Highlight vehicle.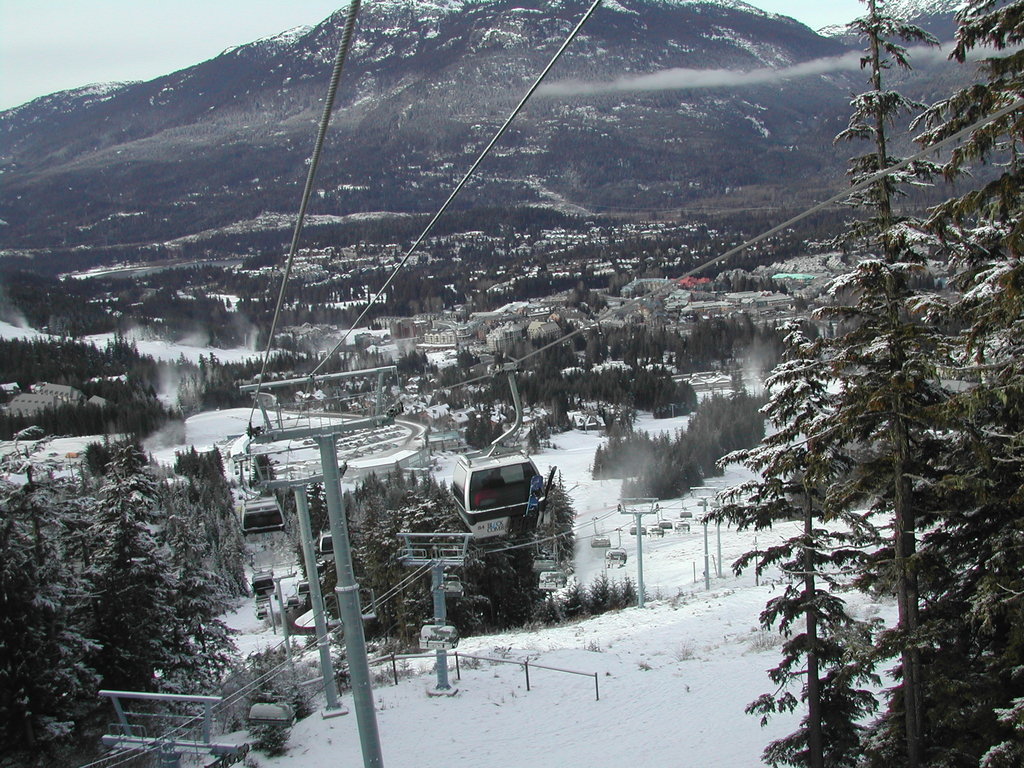
Highlighted region: [452,360,553,544].
